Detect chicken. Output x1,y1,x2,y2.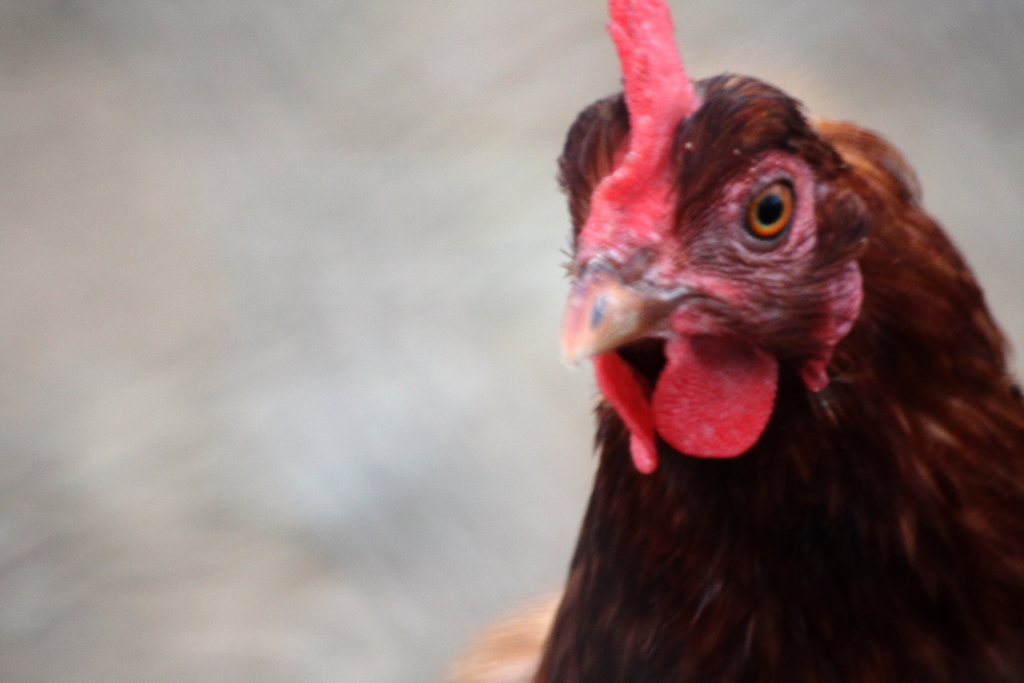
511,71,1022,682.
